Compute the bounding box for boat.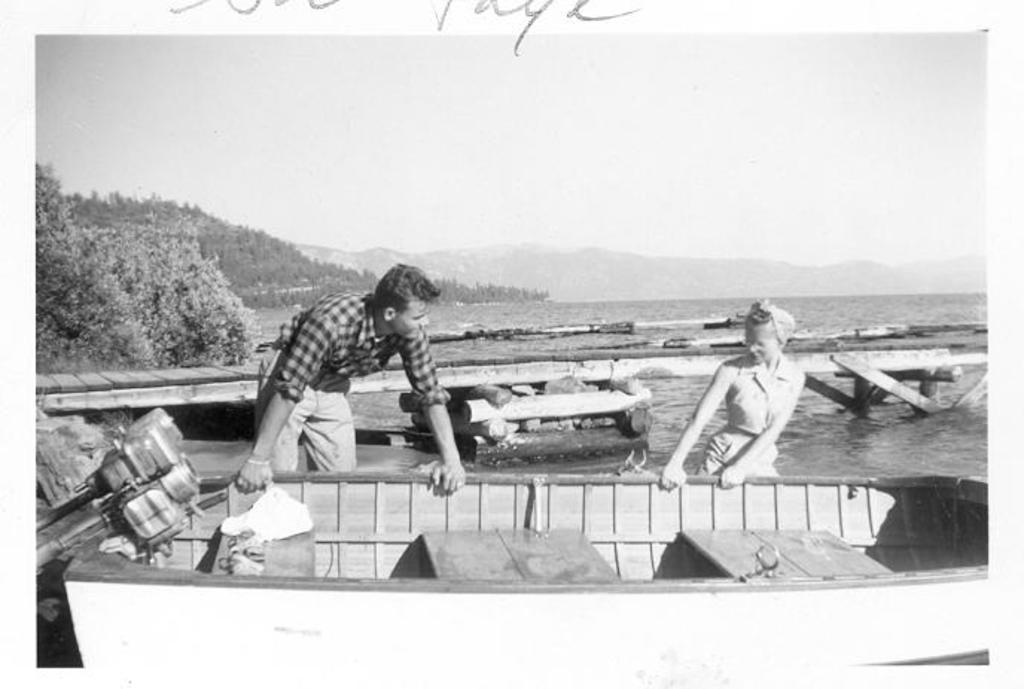
[left=18, top=402, right=1023, bottom=688].
